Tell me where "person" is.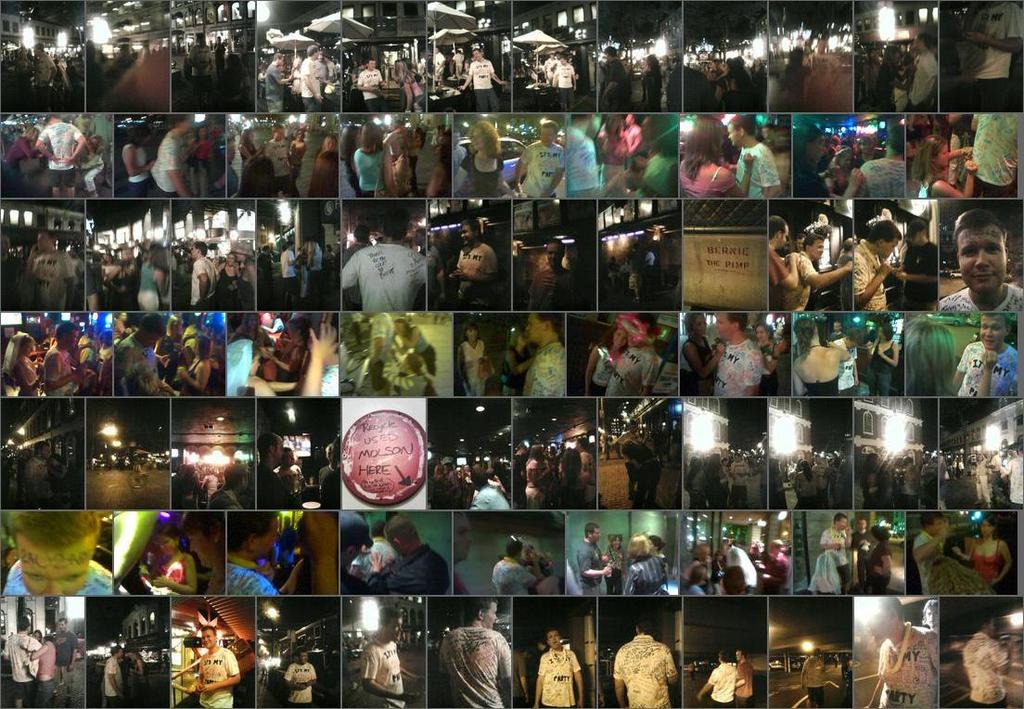
"person" is at bbox=(557, 49, 572, 122).
